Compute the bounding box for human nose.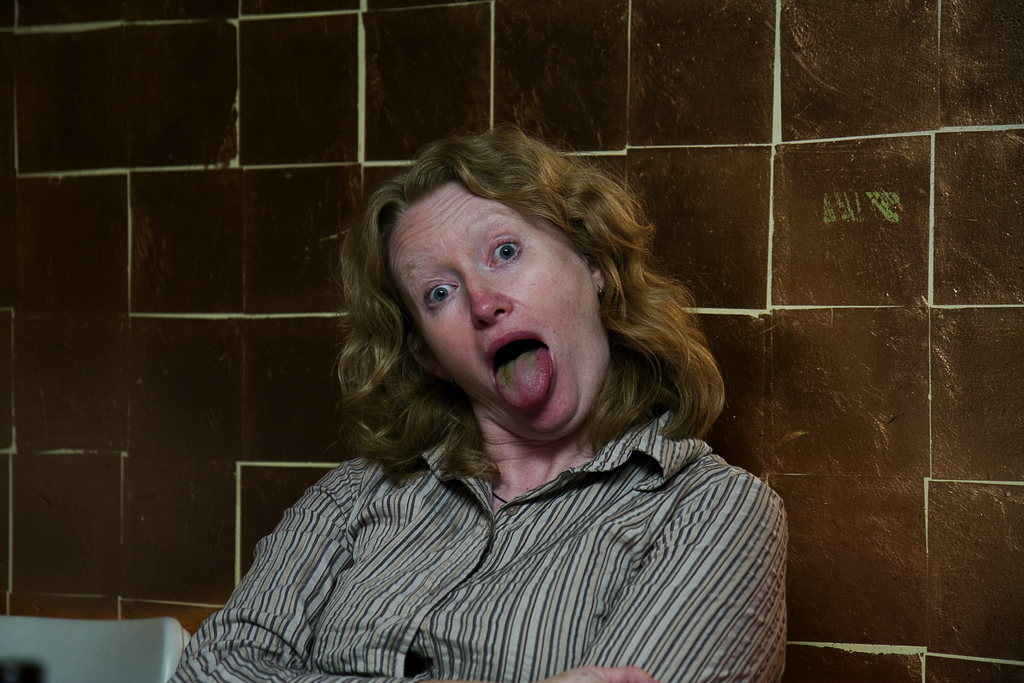
(left=459, top=265, right=514, bottom=329).
